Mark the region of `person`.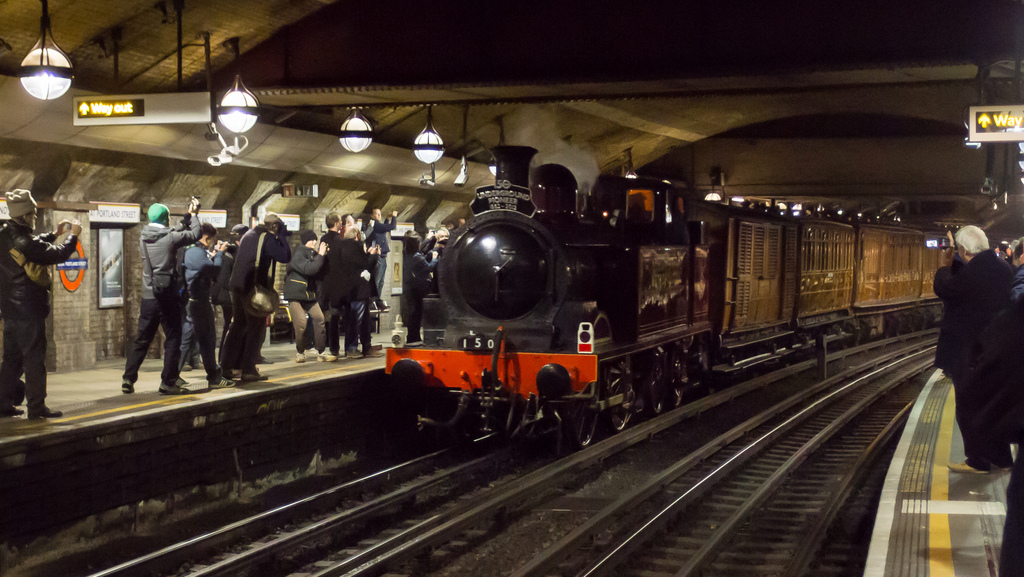
Region: 288:210:401:362.
